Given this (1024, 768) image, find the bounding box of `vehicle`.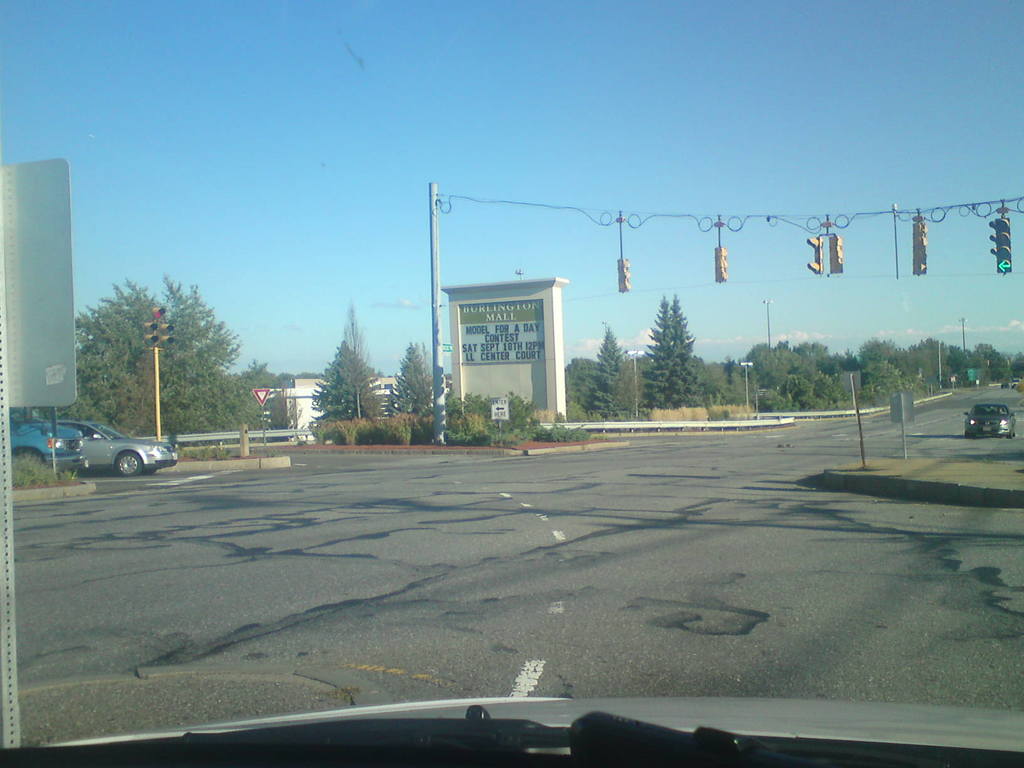
[x1=1, y1=685, x2=1023, y2=767].
